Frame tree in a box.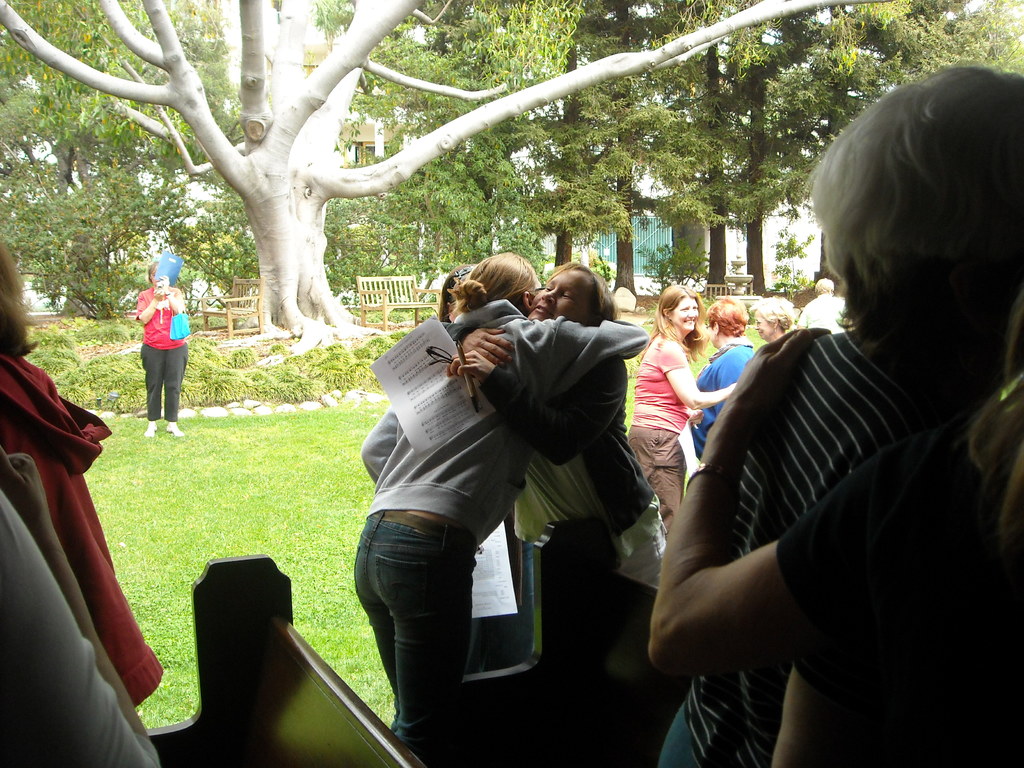
{"x1": 470, "y1": 0, "x2": 632, "y2": 299}.
